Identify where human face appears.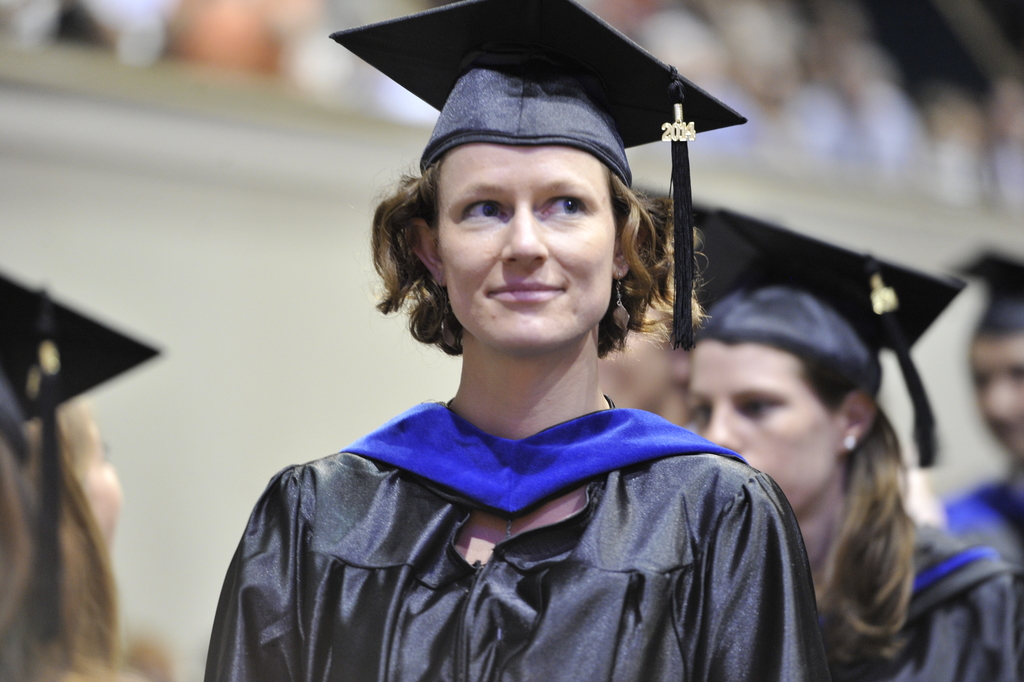
Appears at (left=696, top=354, right=841, bottom=516).
